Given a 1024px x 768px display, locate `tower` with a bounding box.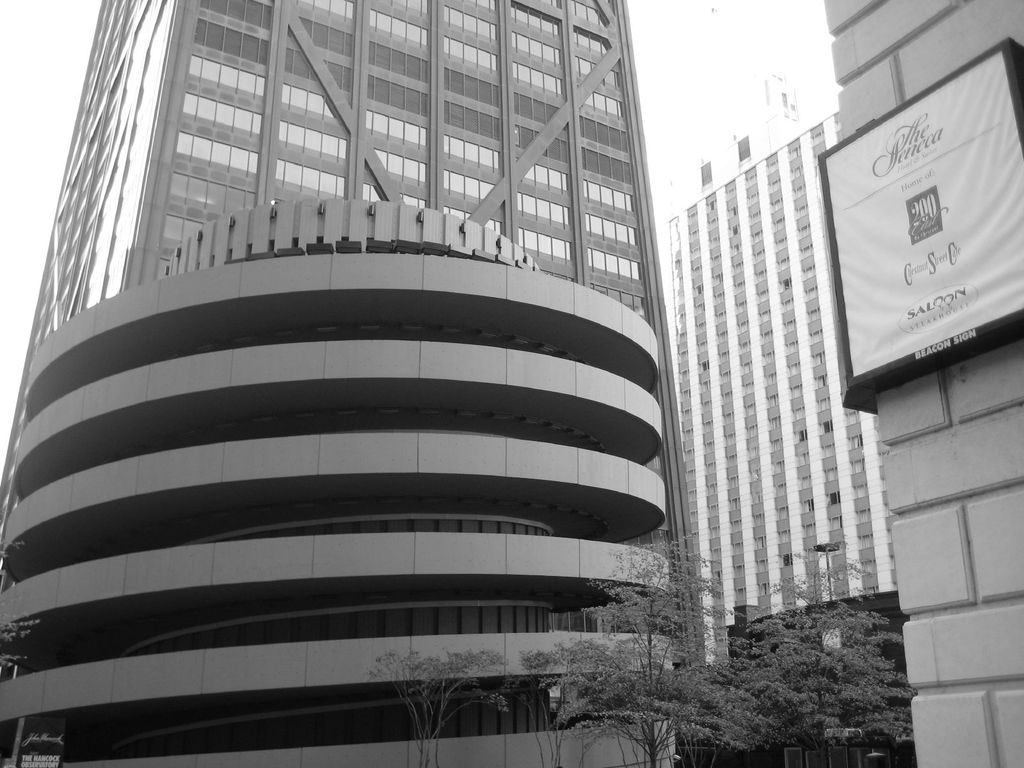
Located: select_region(0, 0, 762, 767).
